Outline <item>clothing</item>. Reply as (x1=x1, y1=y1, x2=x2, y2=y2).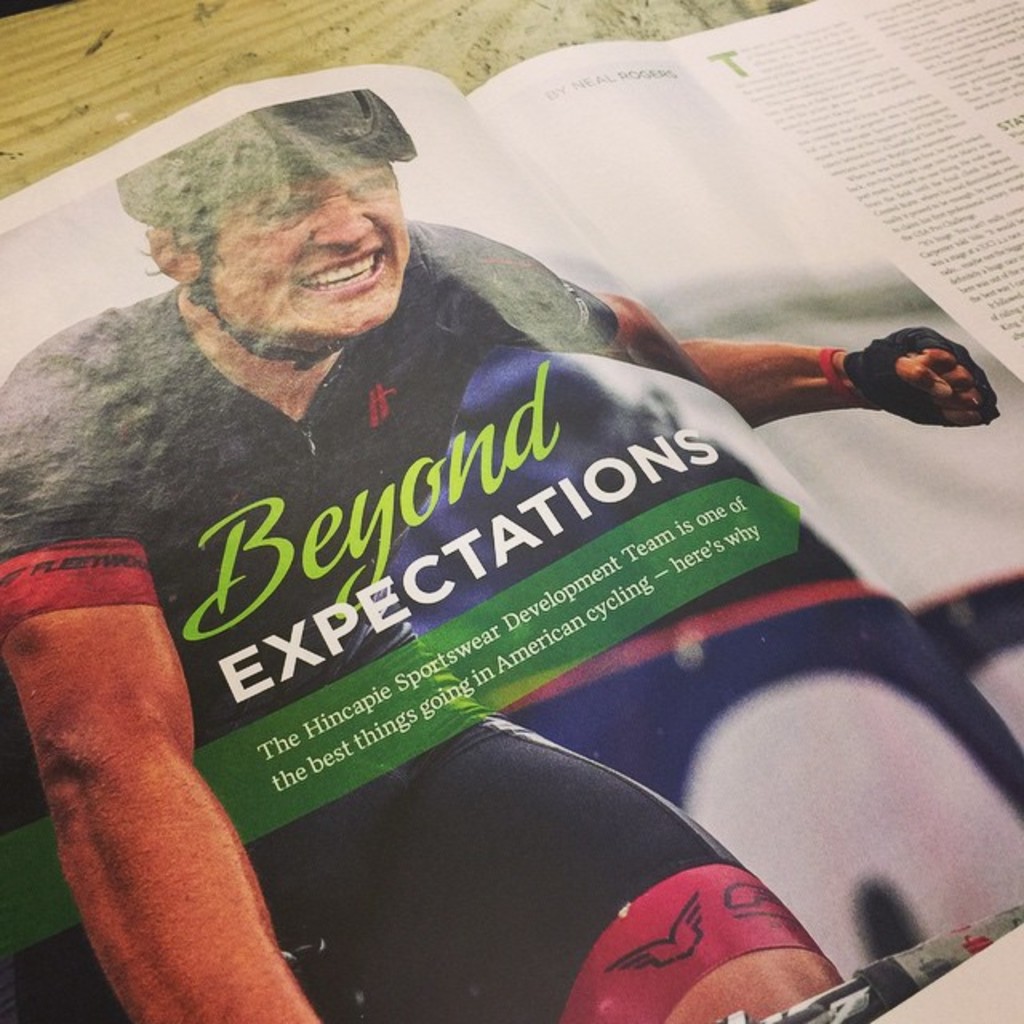
(x1=0, y1=224, x2=826, y2=1022).
